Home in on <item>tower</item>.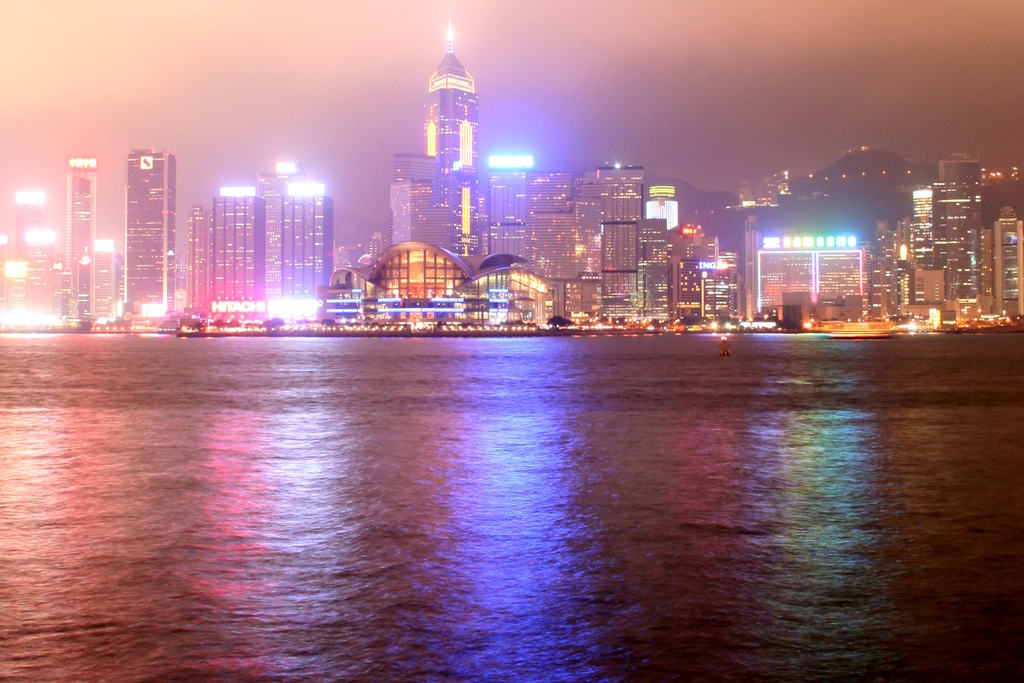
Homed in at {"left": 394, "top": 152, "right": 438, "bottom": 182}.
